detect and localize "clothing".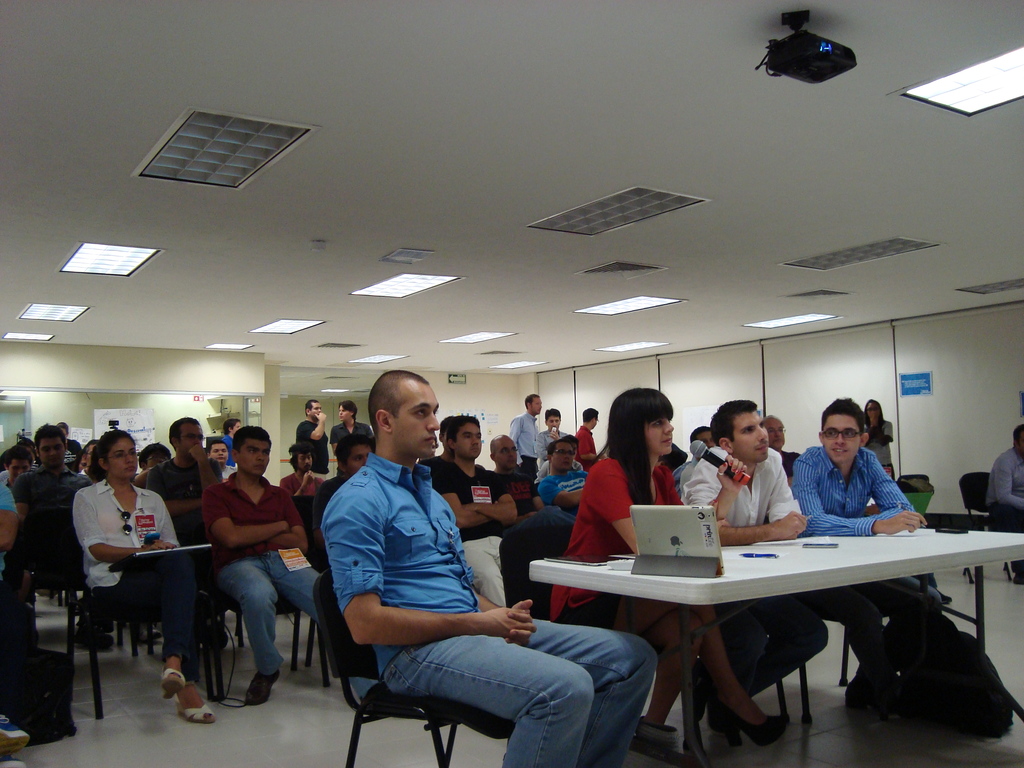
Localized at (504, 472, 538, 518).
